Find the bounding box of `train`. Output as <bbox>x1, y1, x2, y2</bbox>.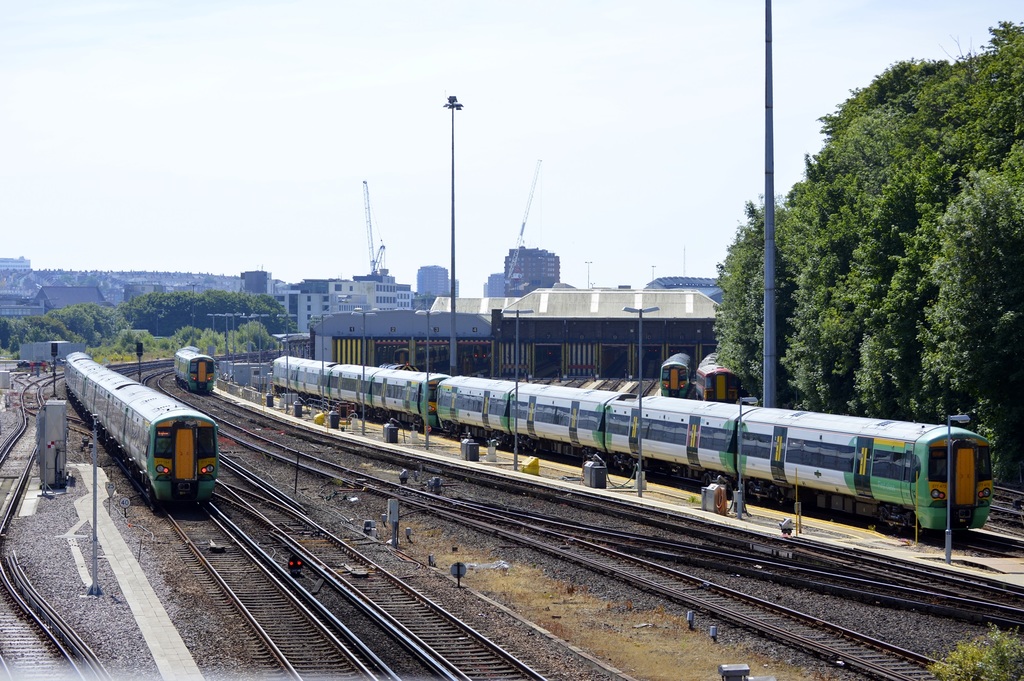
<bbox>695, 355, 741, 403</bbox>.
